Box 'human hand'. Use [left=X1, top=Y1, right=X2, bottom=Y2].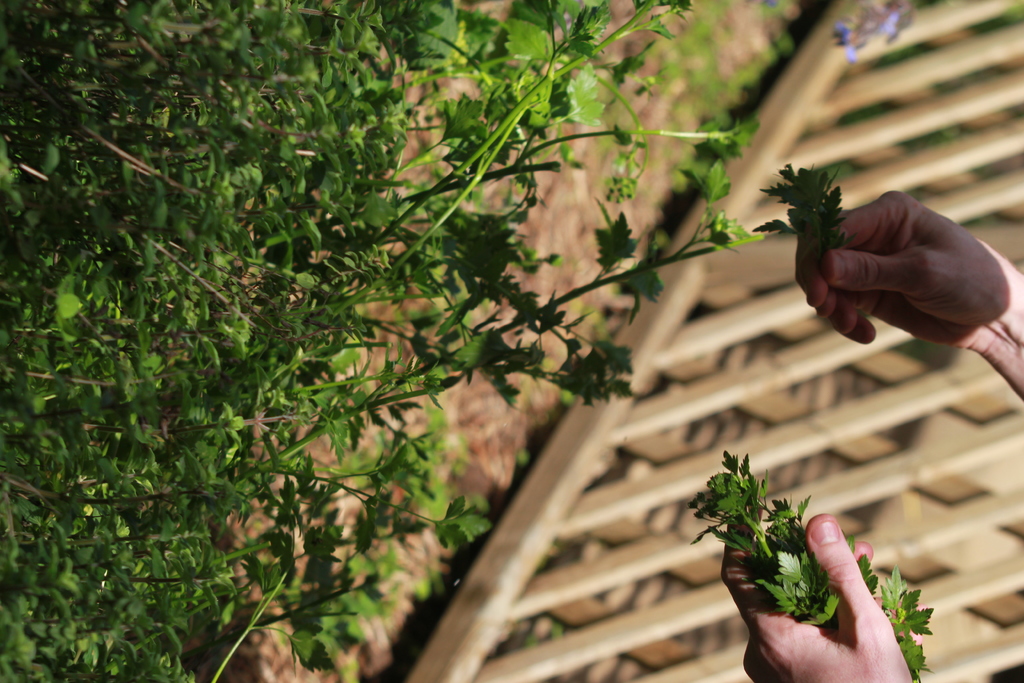
[left=797, top=186, right=1002, bottom=346].
